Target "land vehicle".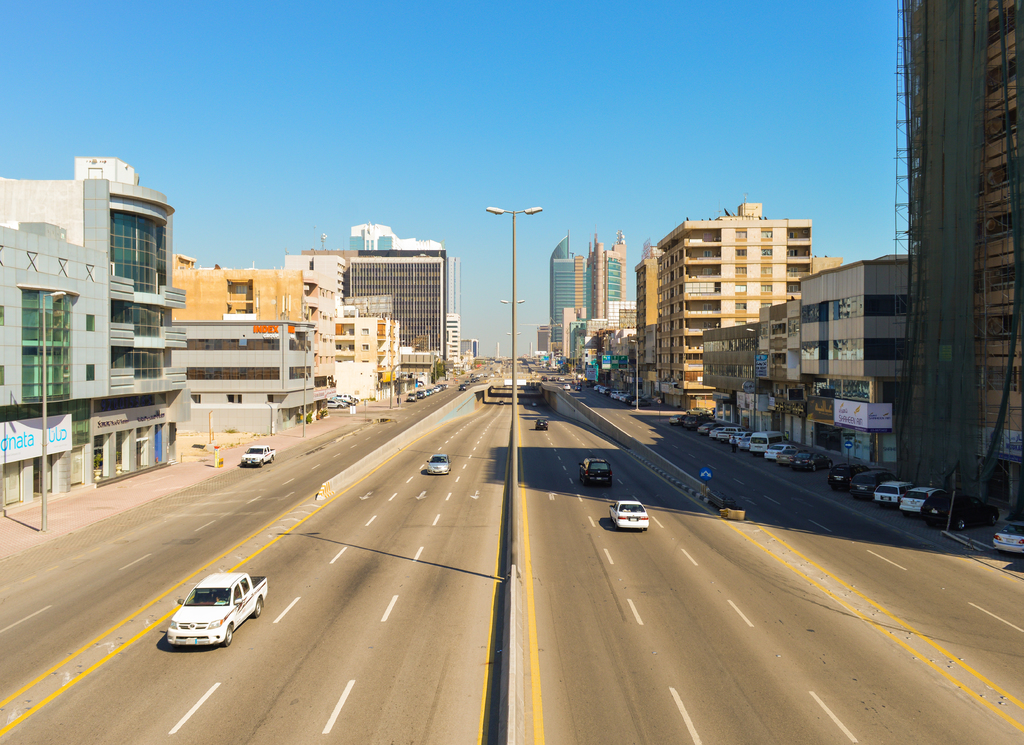
Target region: <bbox>585, 381, 597, 388</bbox>.
